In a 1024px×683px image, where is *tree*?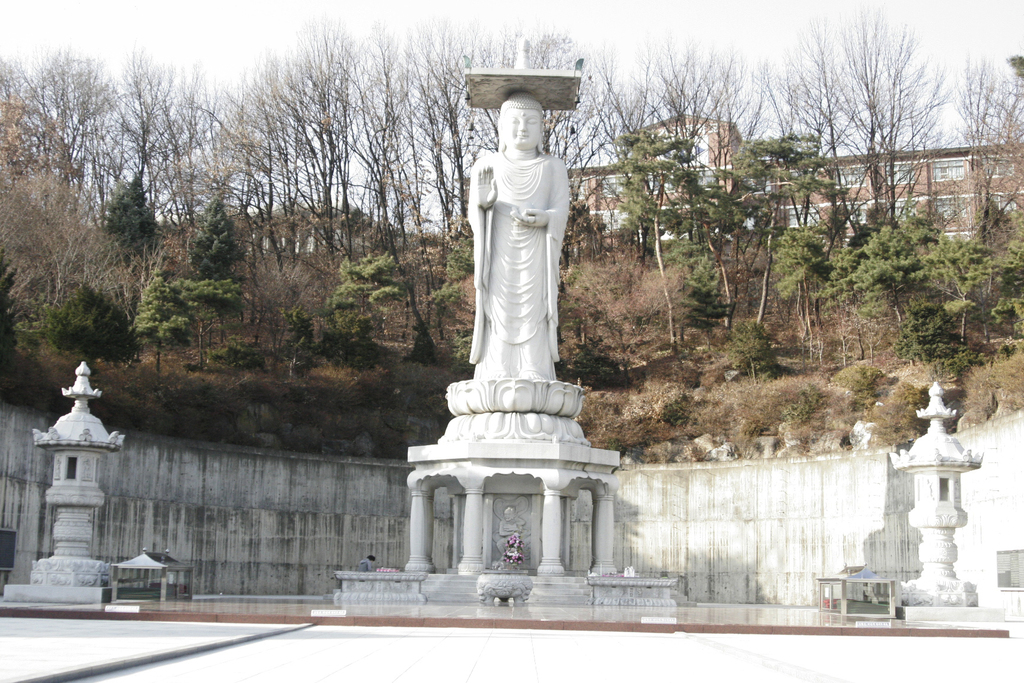
333/248/409/320.
